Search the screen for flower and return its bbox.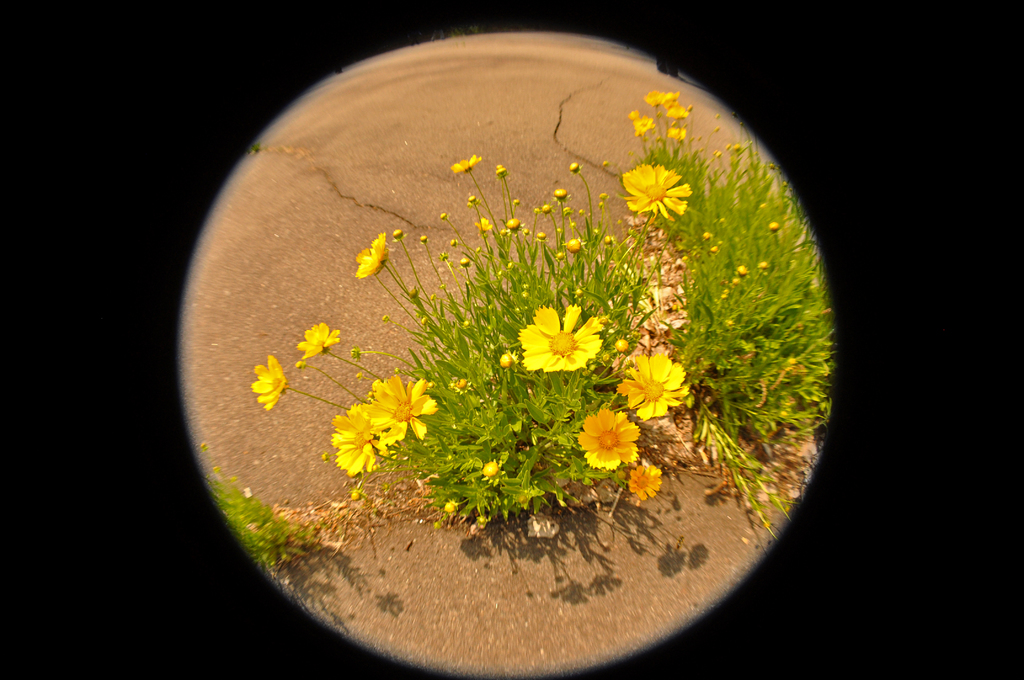
Found: region(444, 501, 460, 512).
